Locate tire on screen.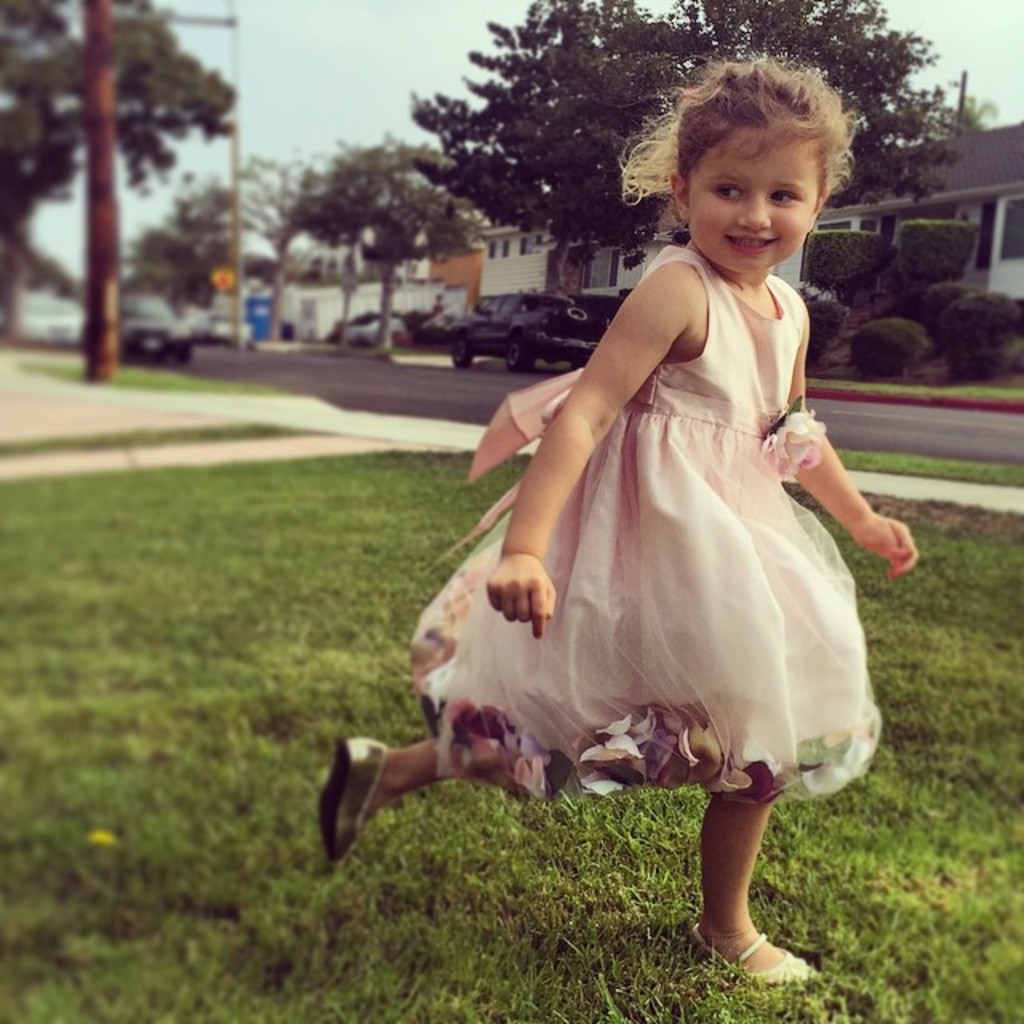
On screen at [178,341,197,360].
